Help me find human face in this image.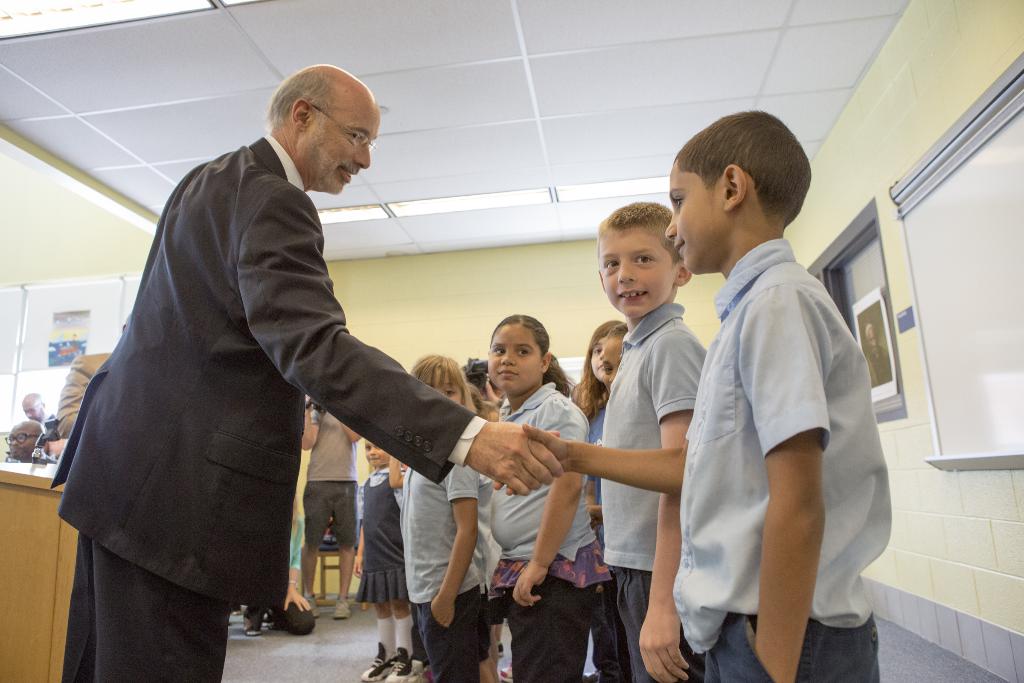
Found it: Rect(665, 168, 724, 279).
